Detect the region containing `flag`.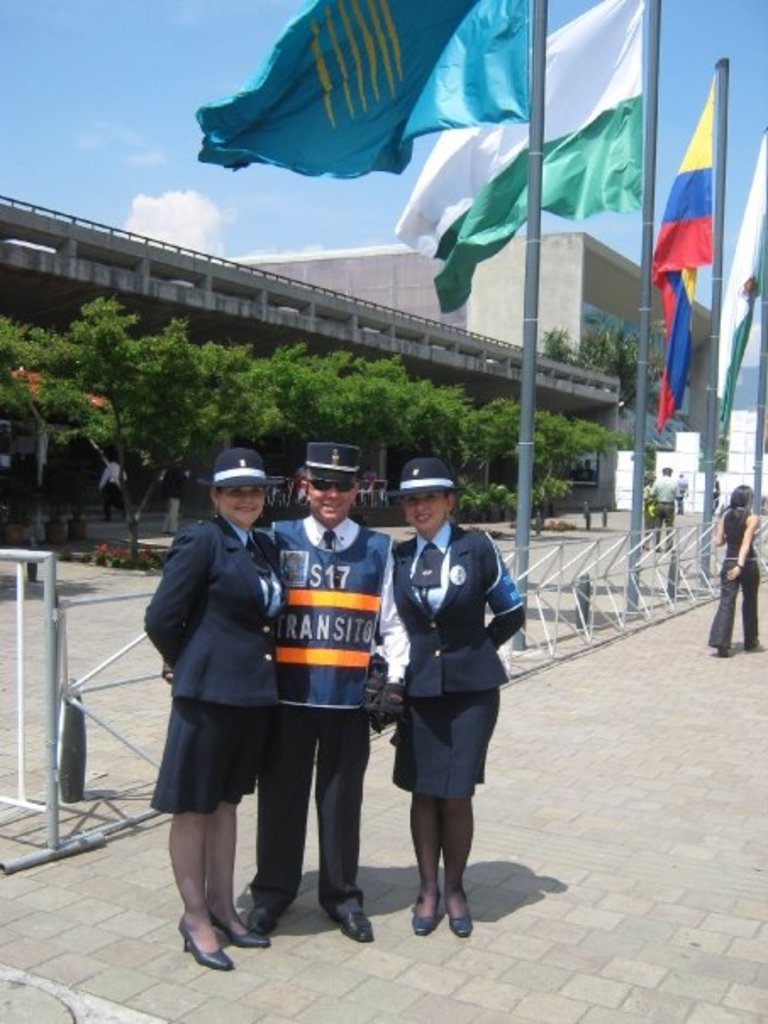
[712, 134, 766, 429].
